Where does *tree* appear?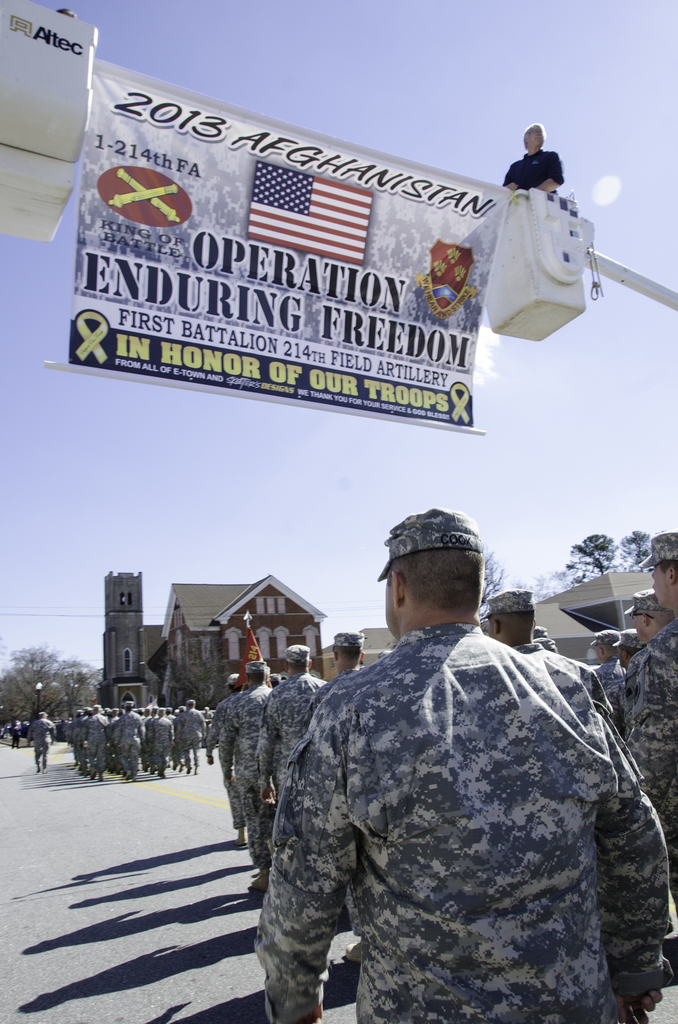
Appears at 6/644/95/731.
